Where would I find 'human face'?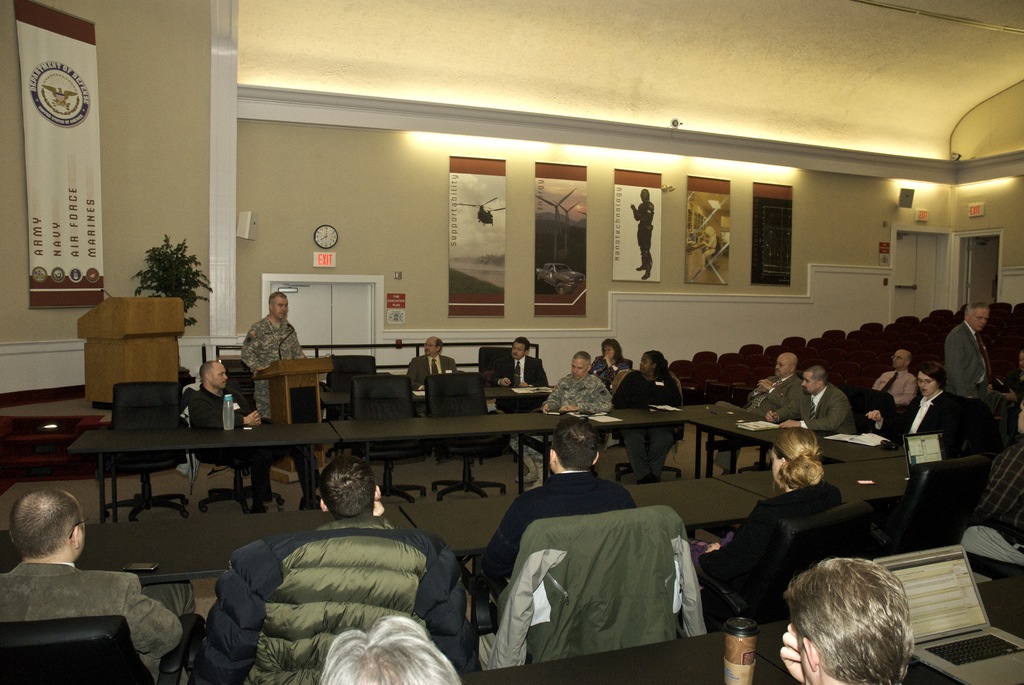
At <region>891, 347, 904, 368</region>.
